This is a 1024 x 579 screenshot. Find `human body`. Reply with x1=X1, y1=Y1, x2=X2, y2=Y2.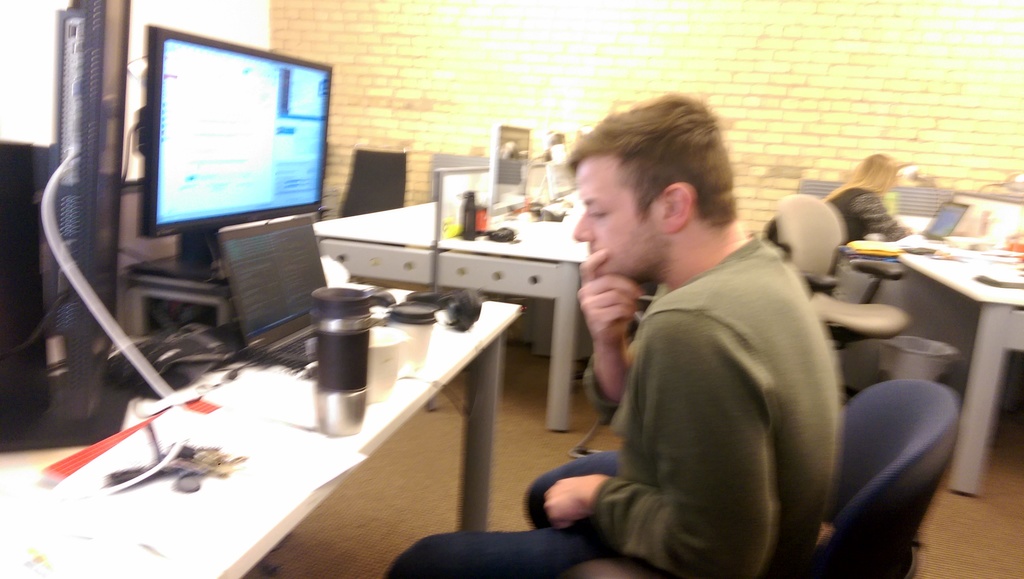
x1=534, y1=88, x2=868, y2=576.
